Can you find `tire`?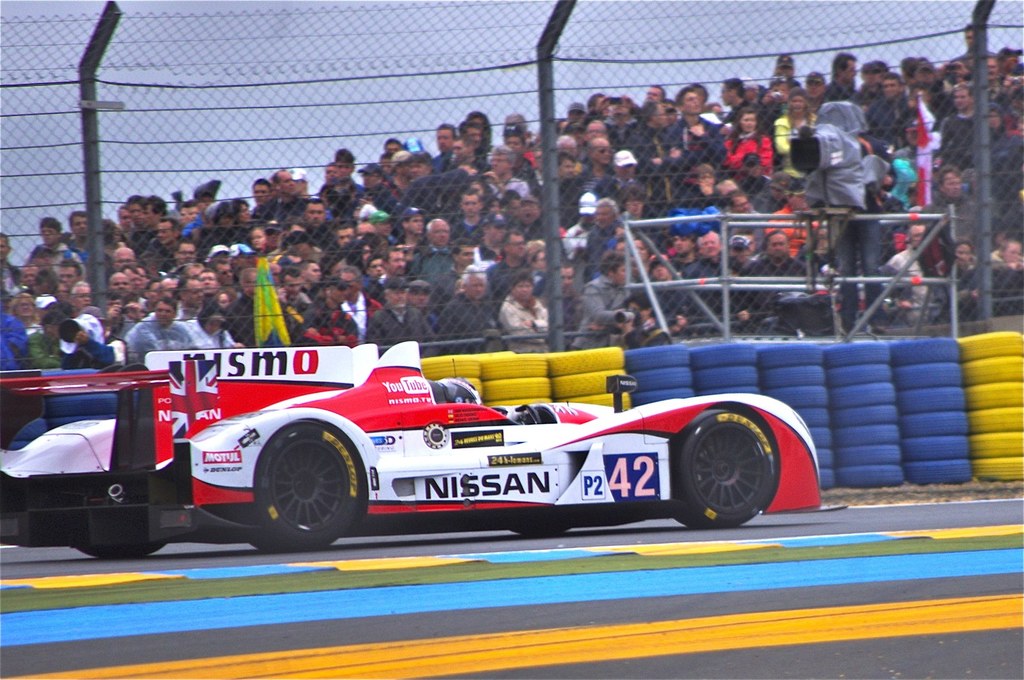
Yes, bounding box: [left=79, top=547, right=163, bottom=559].
